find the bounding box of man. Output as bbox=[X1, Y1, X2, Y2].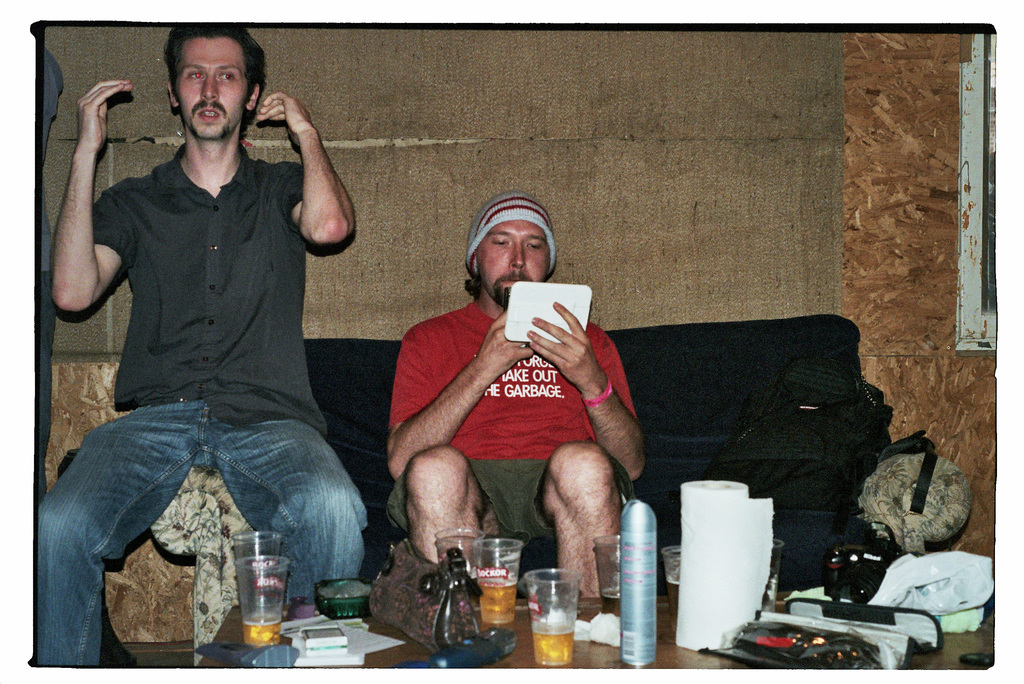
bbox=[386, 188, 643, 602].
